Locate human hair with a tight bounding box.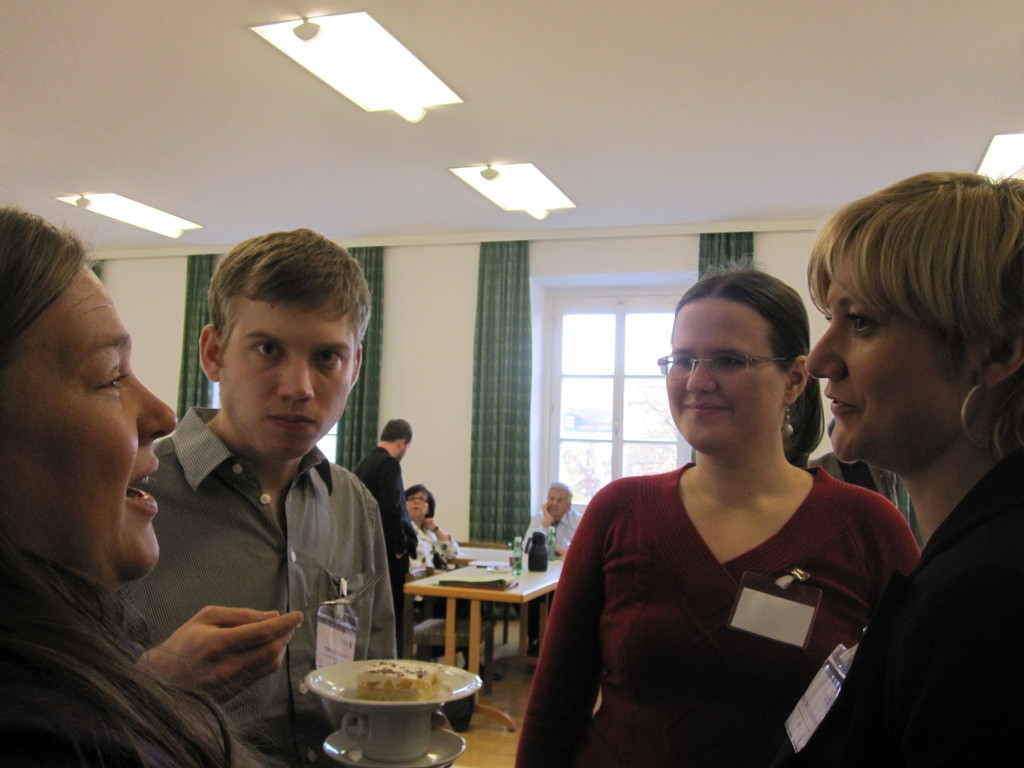
{"x1": 403, "y1": 484, "x2": 435, "y2": 521}.
